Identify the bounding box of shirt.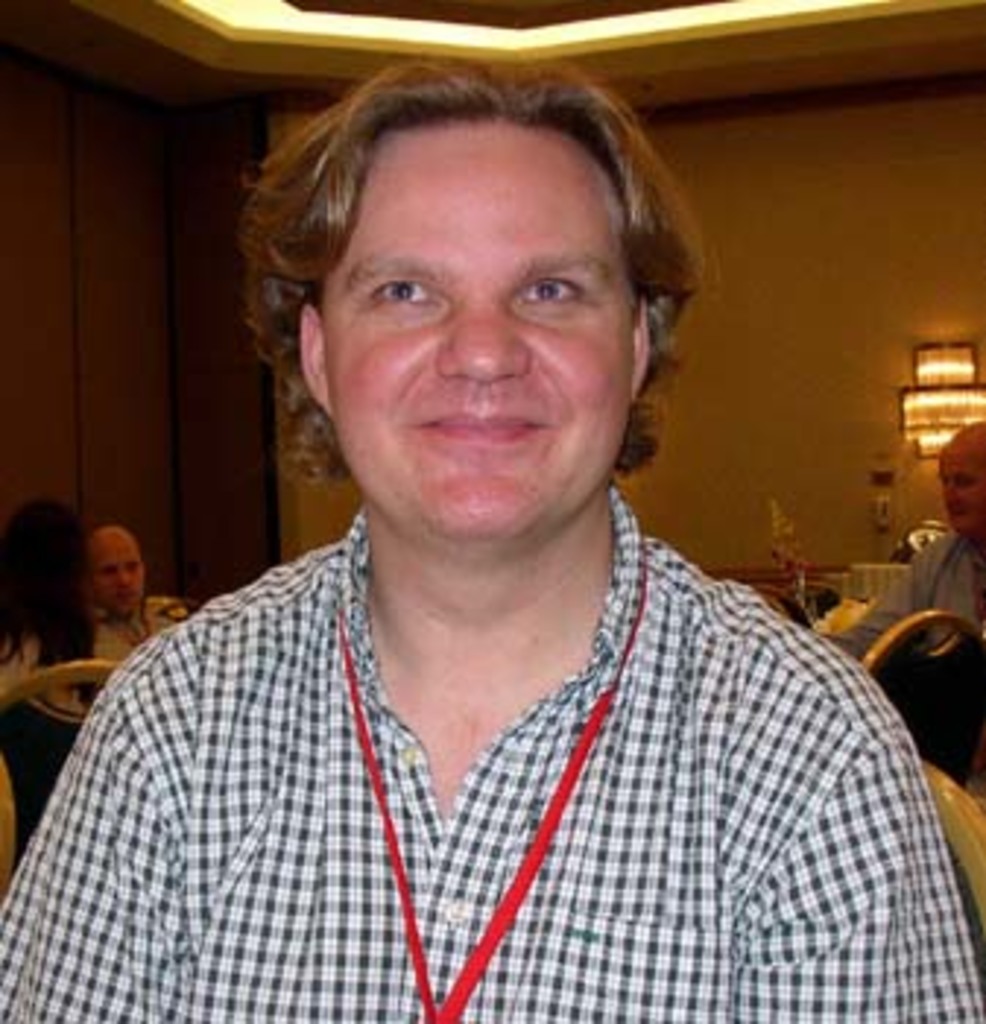
bbox=(0, 477, 977, 1021).
